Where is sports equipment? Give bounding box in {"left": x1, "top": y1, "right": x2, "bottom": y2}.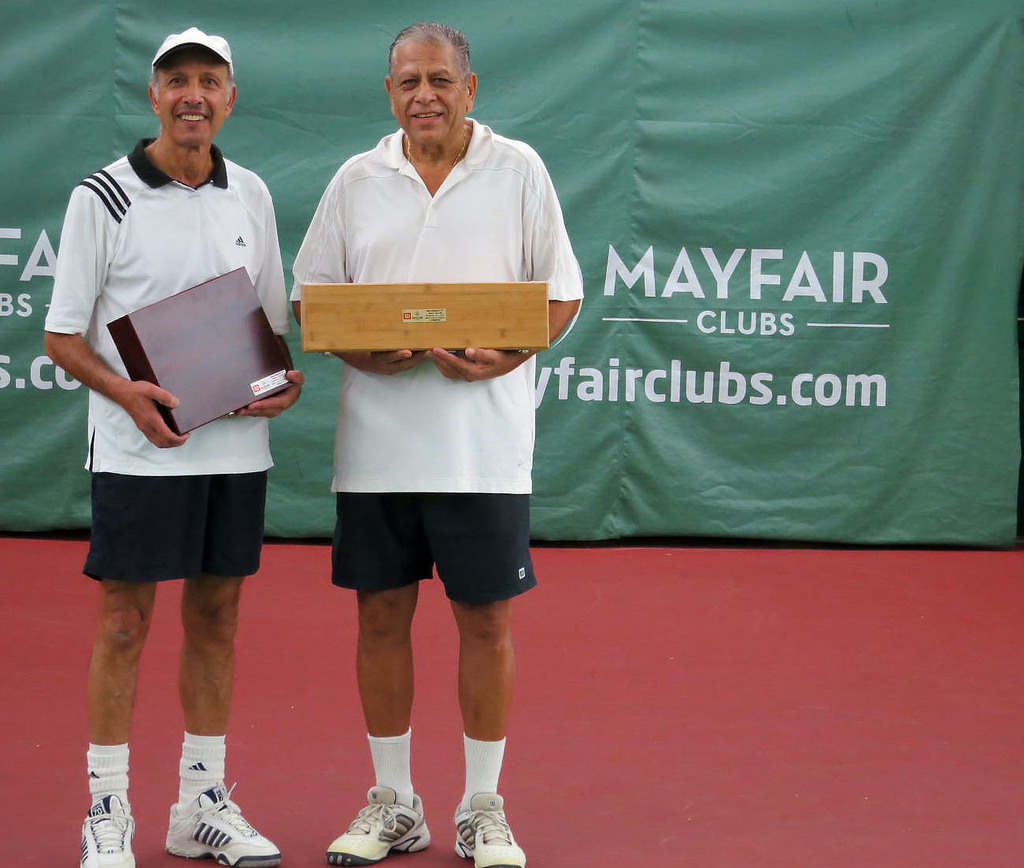
{"left": 79, "top": 791, "right": 138, "bottom": 867}.
